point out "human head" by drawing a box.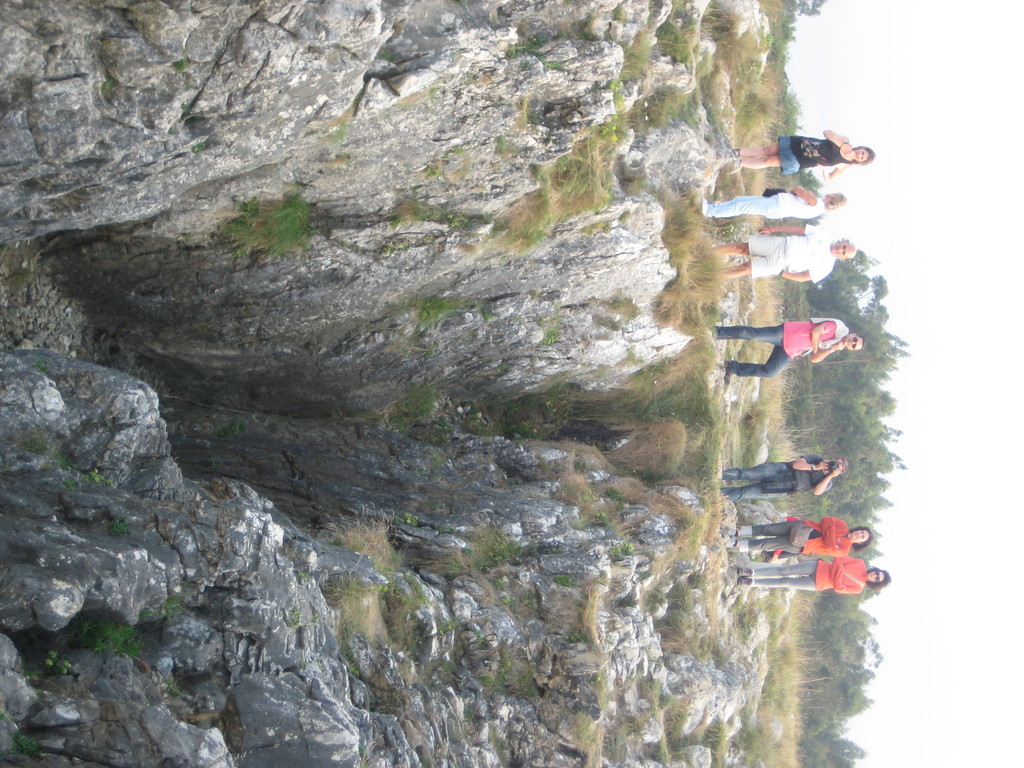
bbox(824, 193, 849, 207).
